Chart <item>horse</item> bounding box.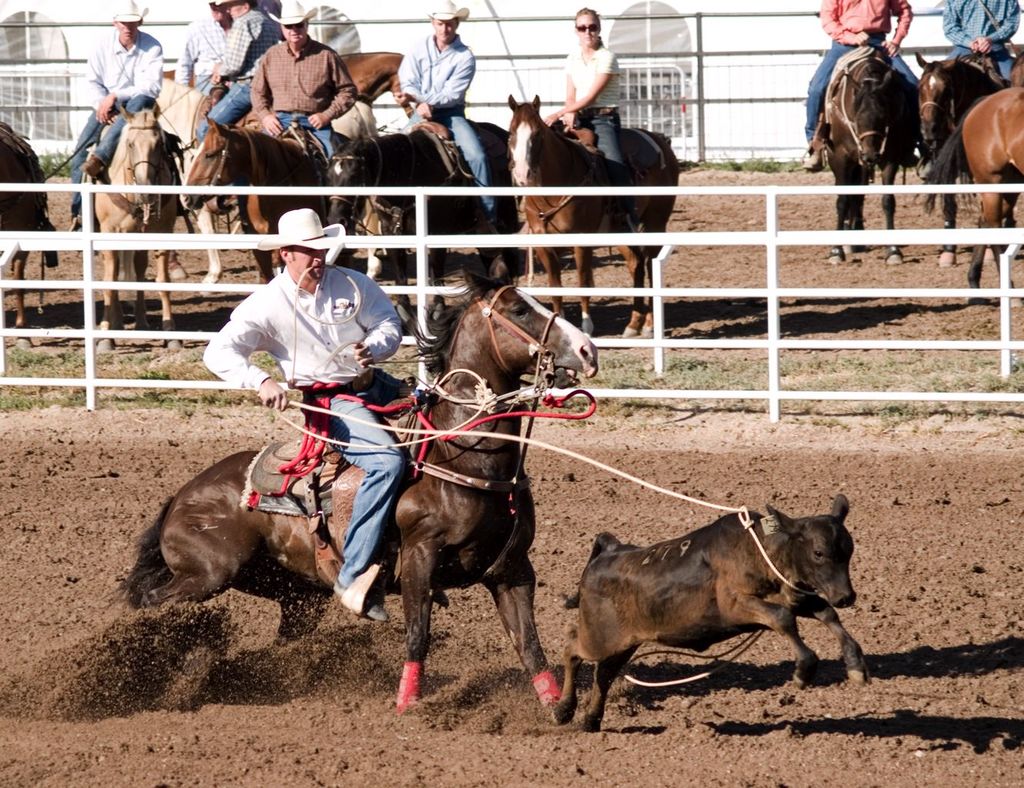
Charted: crop(1009, 51, 1023, 85).
